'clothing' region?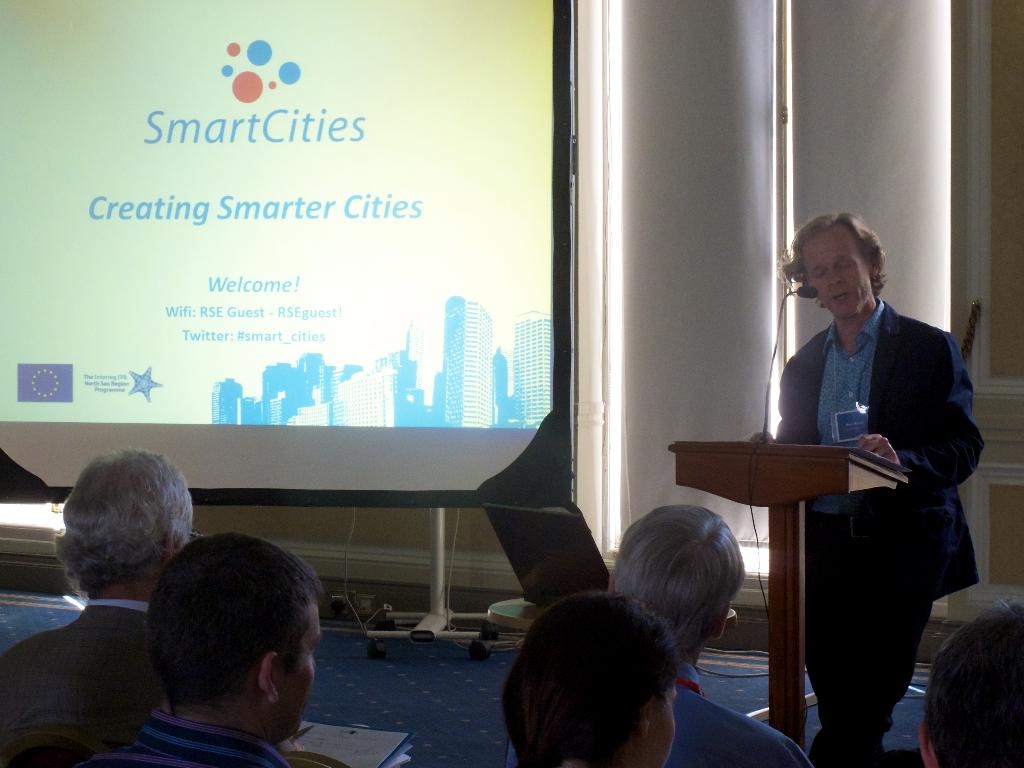
select_region(506, 659, 812, 767)
